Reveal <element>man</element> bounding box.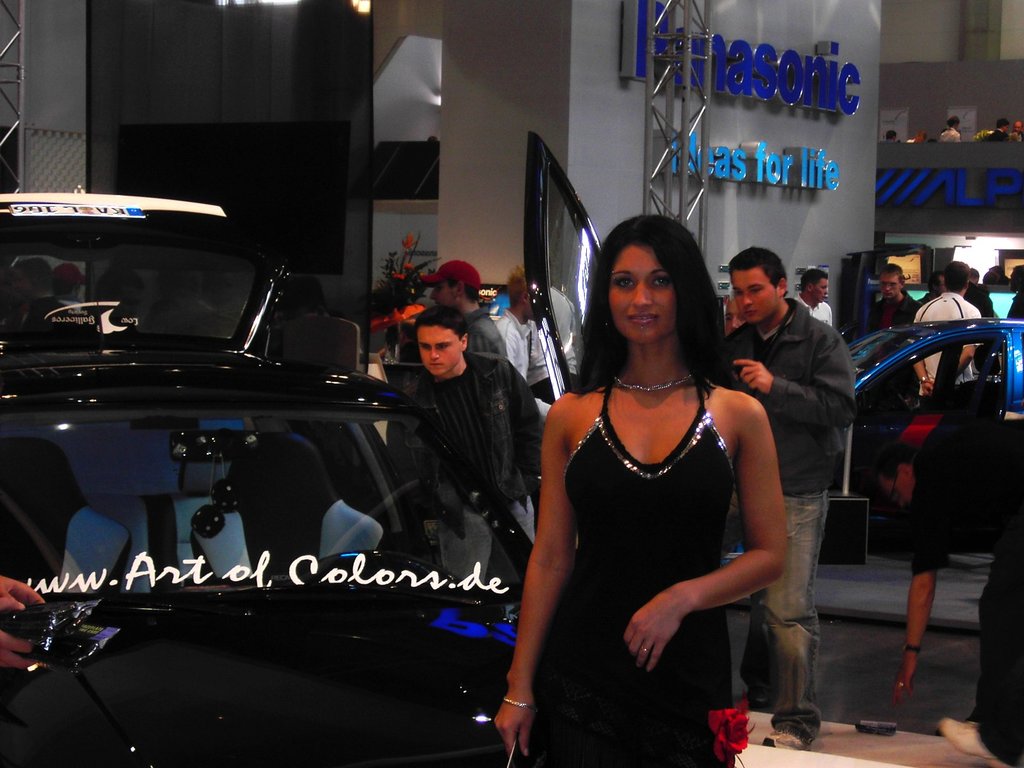
Revealed: bbox=(419, 260, 508, 362).
